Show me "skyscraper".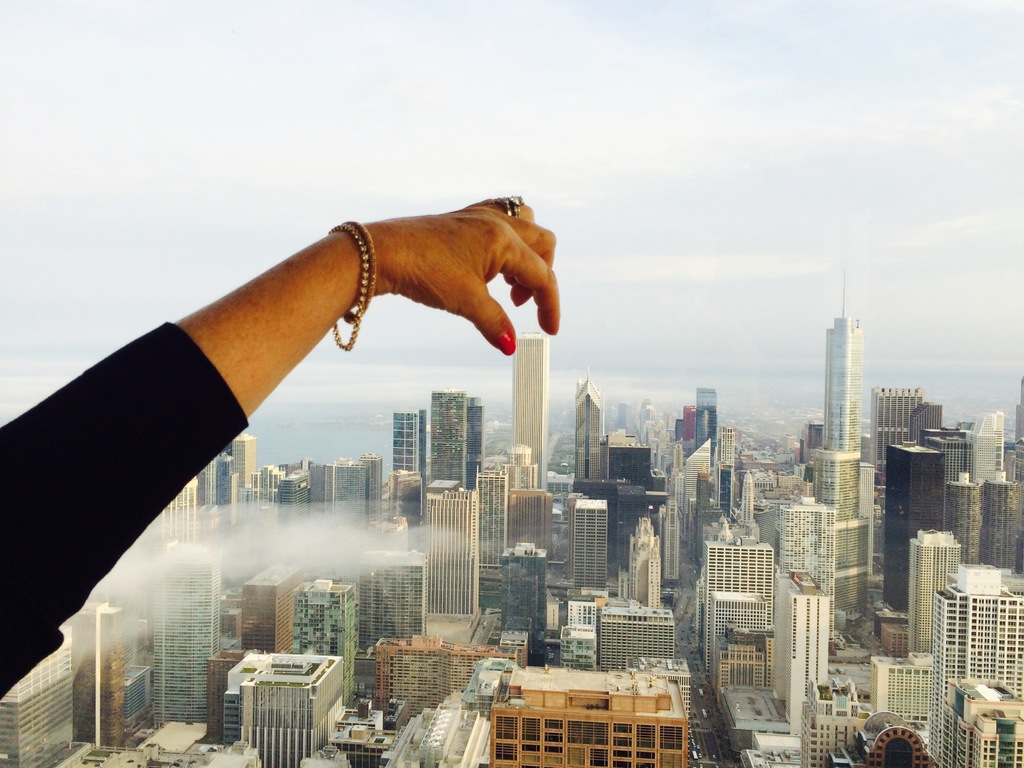
"skyscraper" is here: l=477, t=462, r=516, b=571.
